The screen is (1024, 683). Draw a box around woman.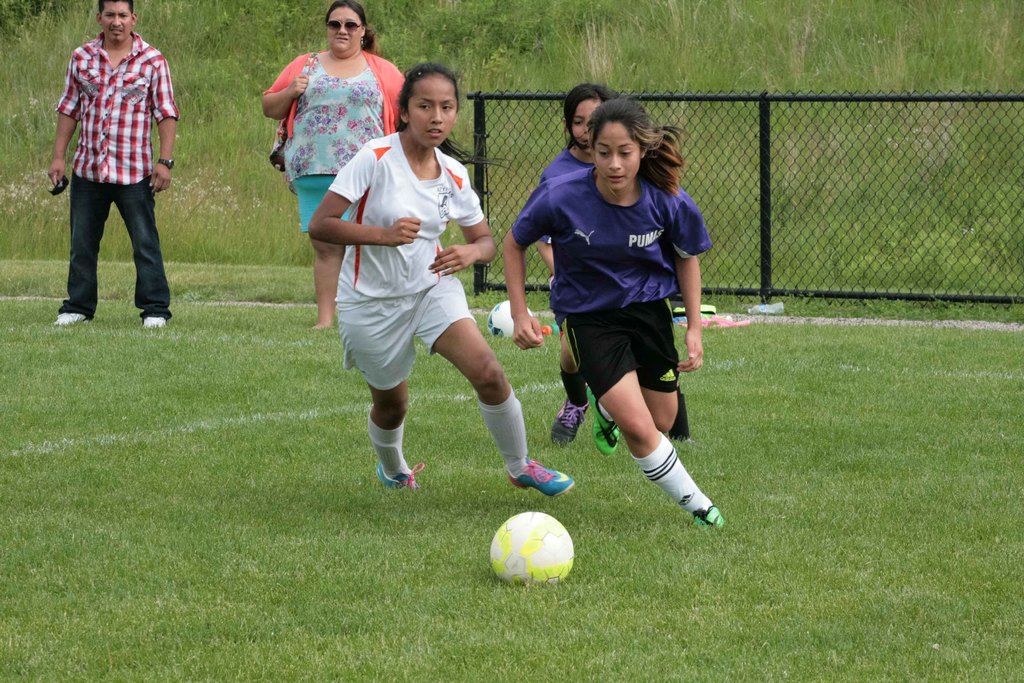
region(261, 2, 404, 332).
